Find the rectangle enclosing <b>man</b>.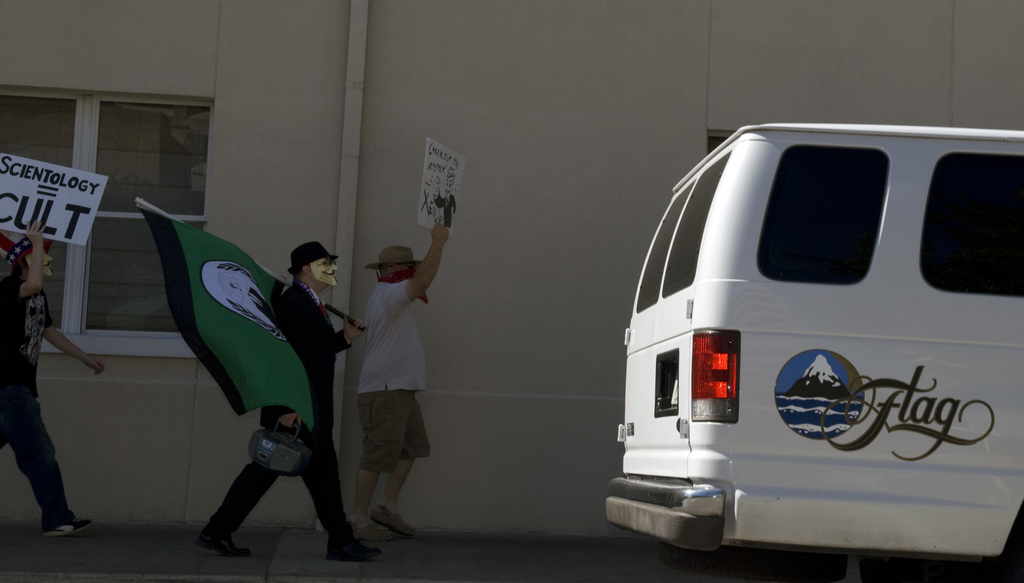
box(0, 216, 104, 541).
